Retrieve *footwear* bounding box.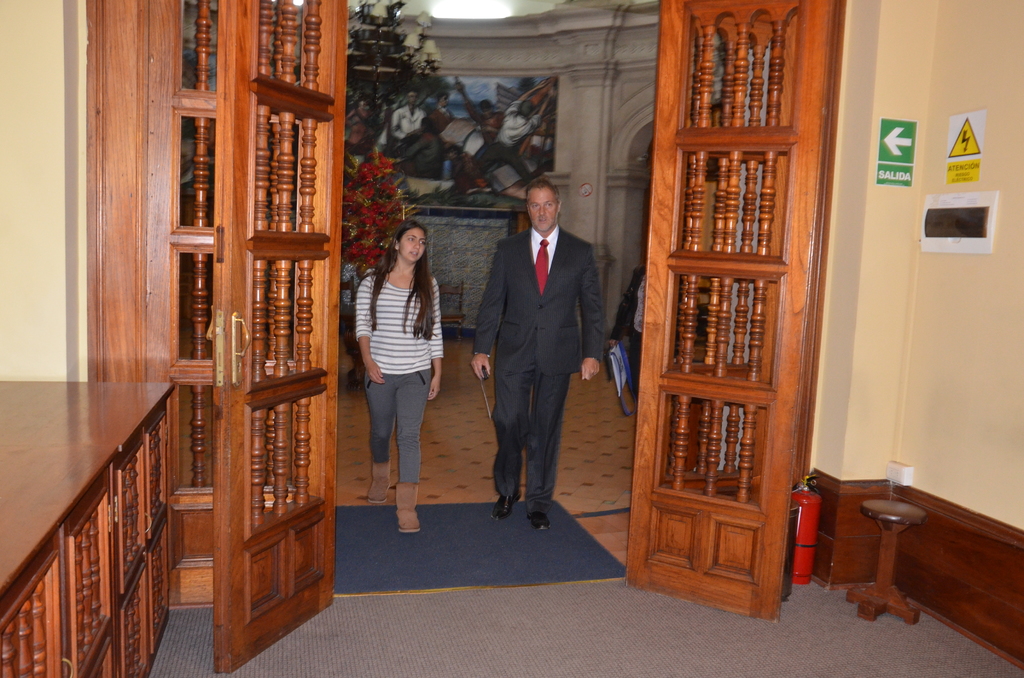
Bounding box: [529, 506, 551, 528].
